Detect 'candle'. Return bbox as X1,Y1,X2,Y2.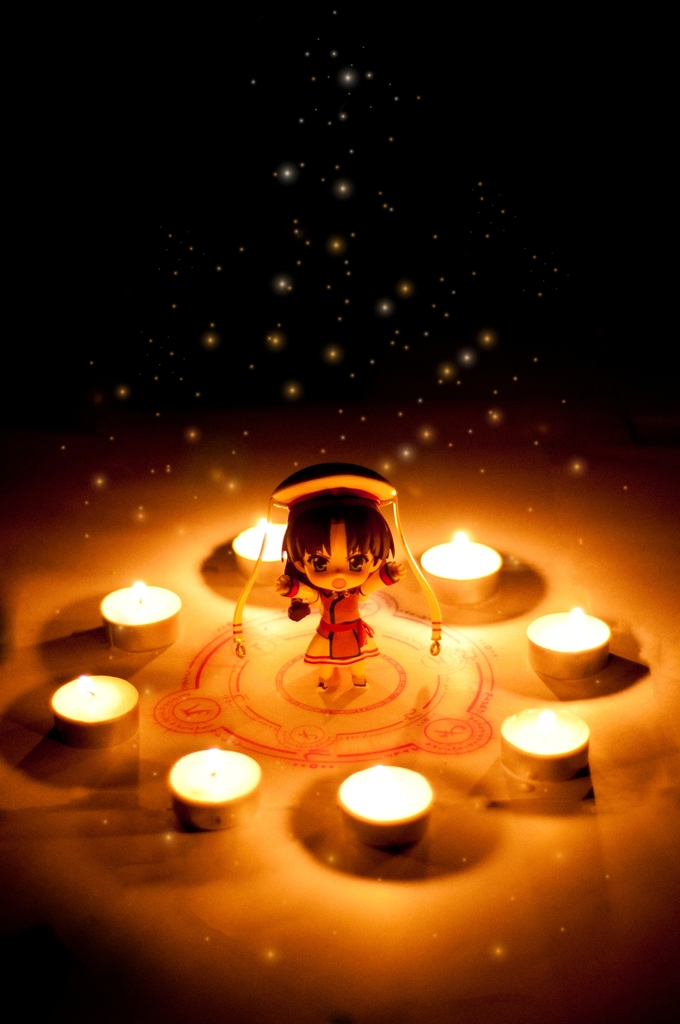
421,535,503,614.
